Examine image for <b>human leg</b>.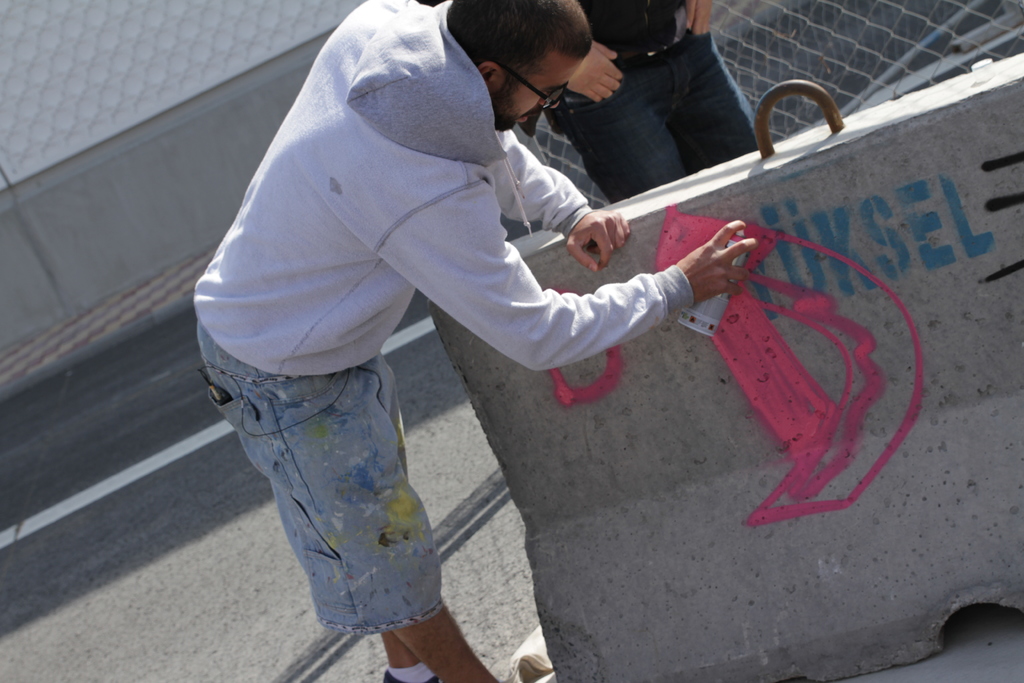
Examination result: detection(394, 596, 502, 682).
